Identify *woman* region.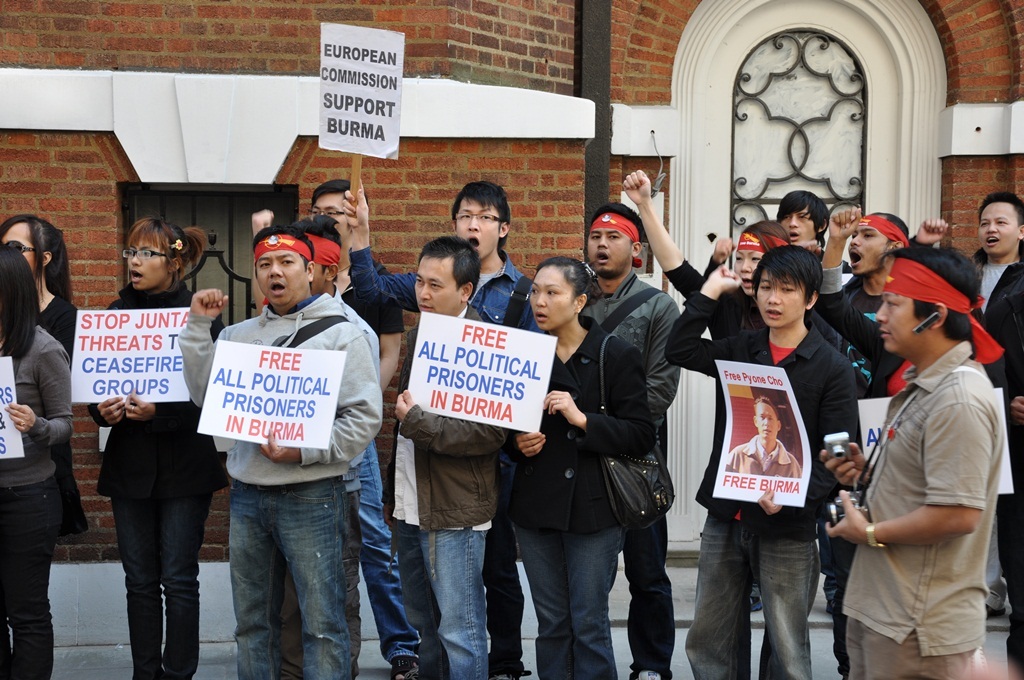
Region: [left=508, top=250, right=657, bottom=679].
